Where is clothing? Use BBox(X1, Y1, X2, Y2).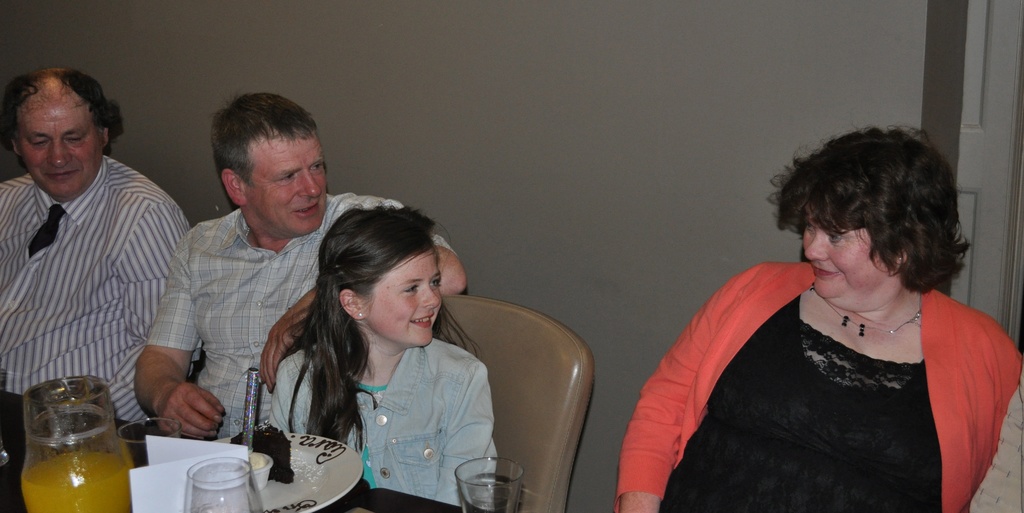
BBox(150, 200, 456, 440).
